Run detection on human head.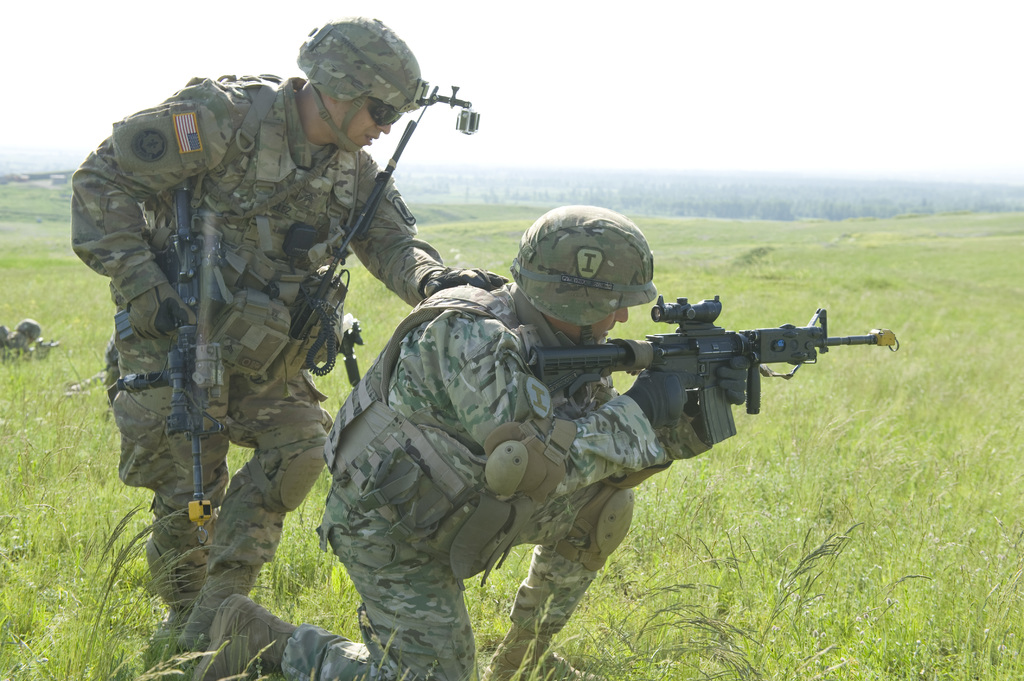
Result: rect(507, 199, 660, 343).
